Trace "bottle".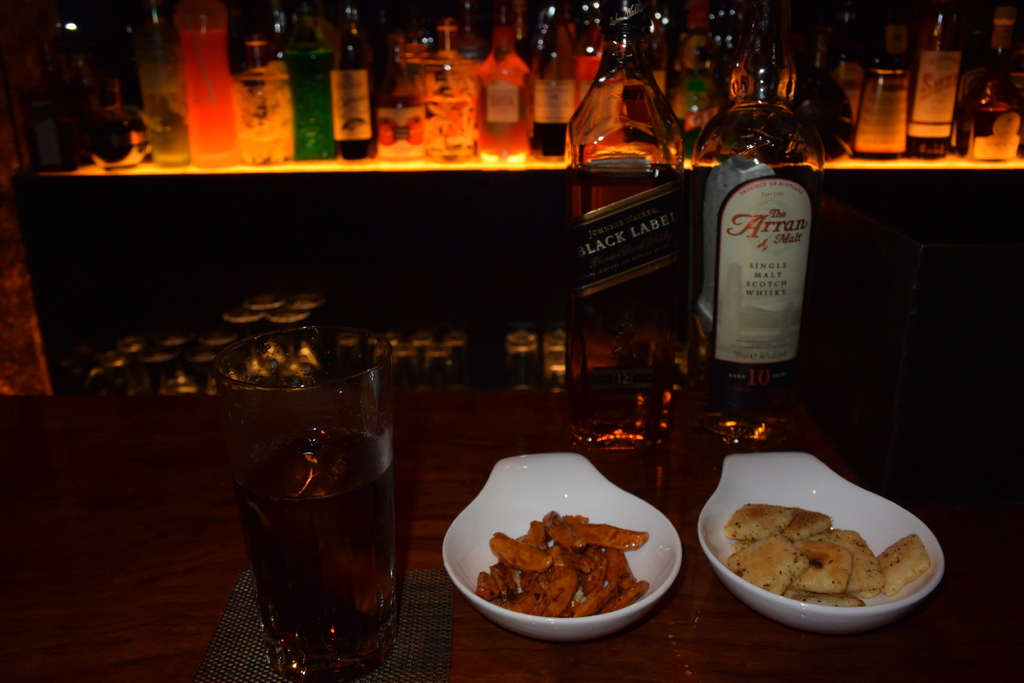
Traced to detection(569, 0, 680, 459).
